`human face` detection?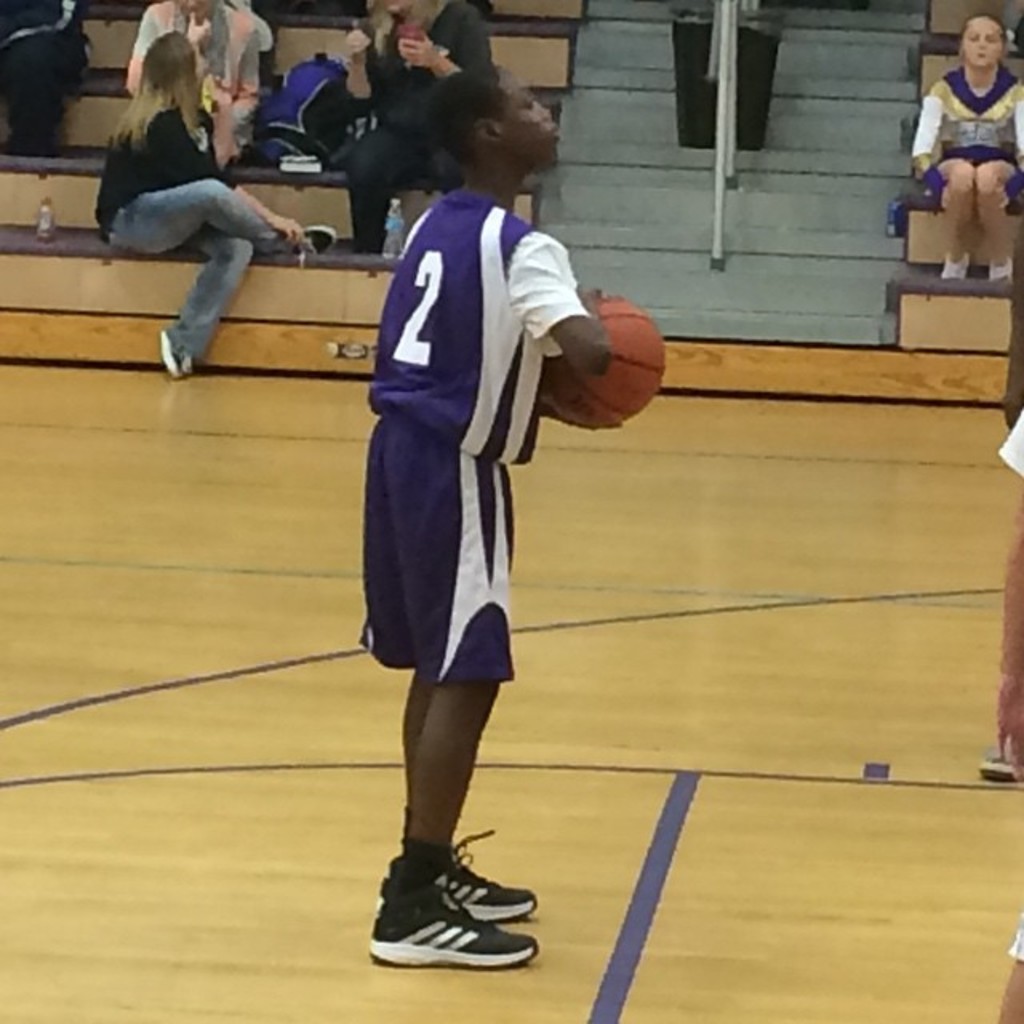
l=499, t=69, r=562, b=170
